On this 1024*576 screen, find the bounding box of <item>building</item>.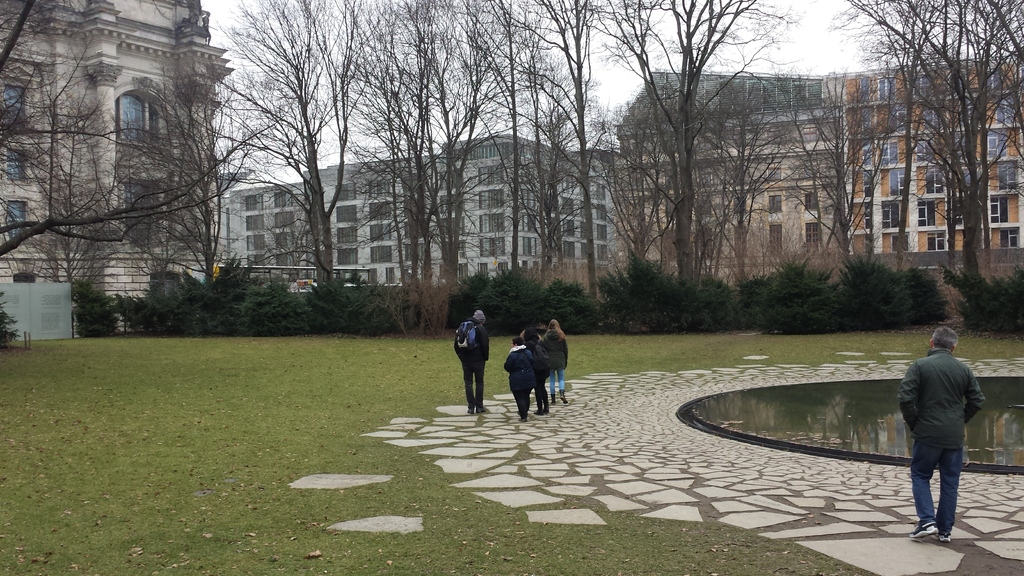
Bounding box: bbox=[229, 120, 613, 285].
